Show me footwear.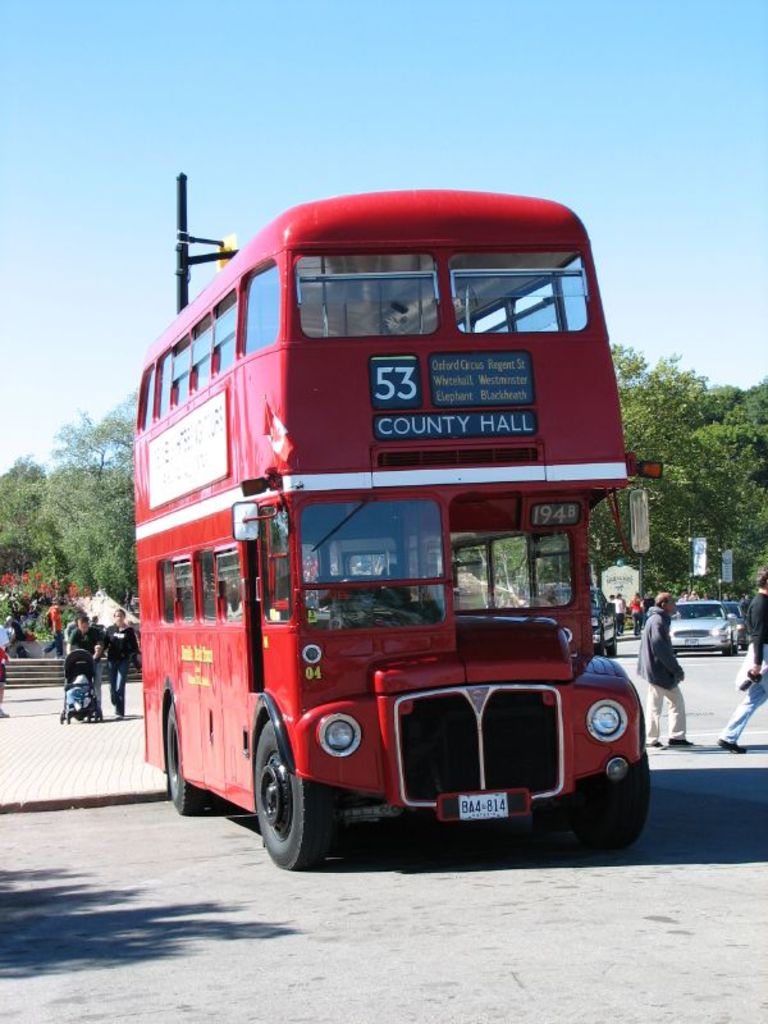
footwear is here: {"x1": 666, "y1": 733, "x2": 694, "y2": 748}.
